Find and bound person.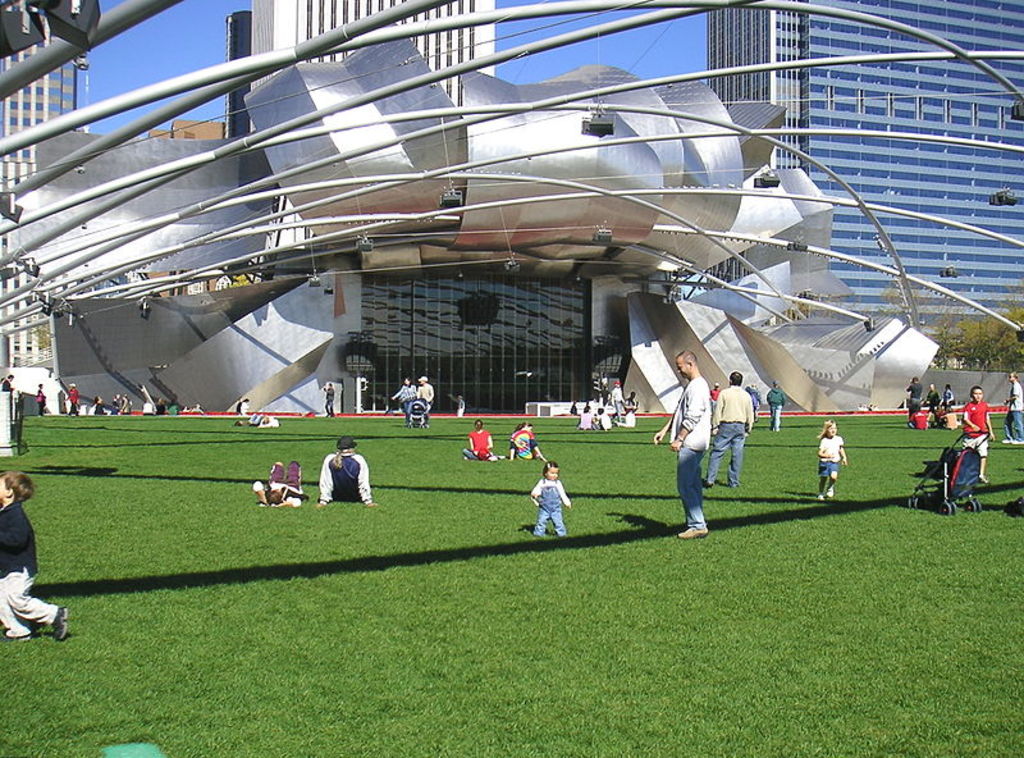
Bound: x1=234, y1=397, x2=248, y2=416.
